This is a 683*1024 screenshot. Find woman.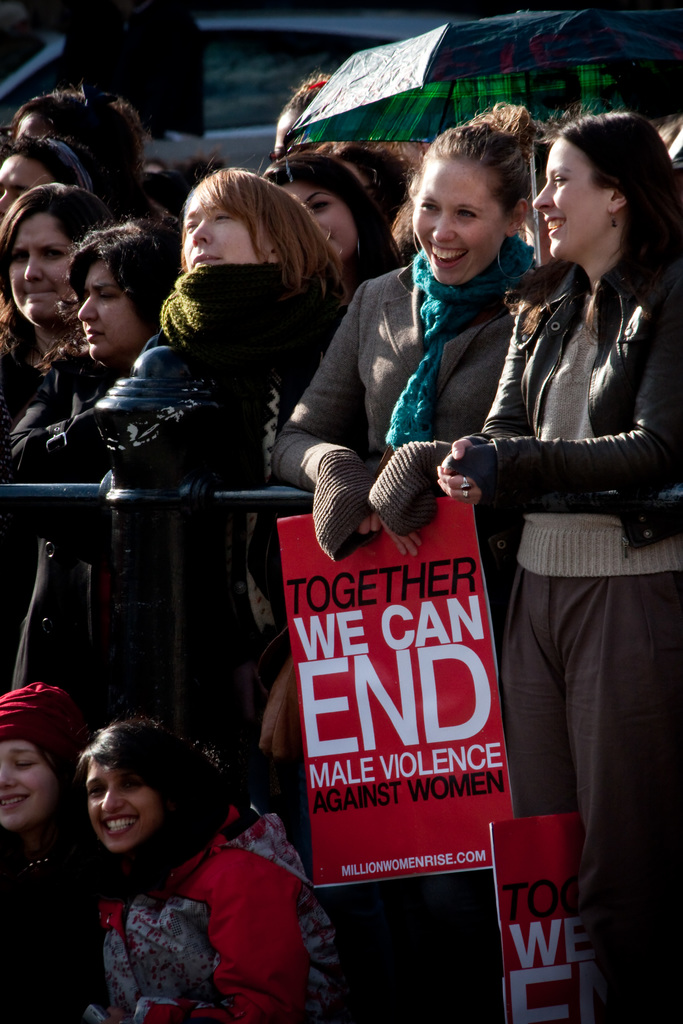
Bounding box: [75,164,371,835].
